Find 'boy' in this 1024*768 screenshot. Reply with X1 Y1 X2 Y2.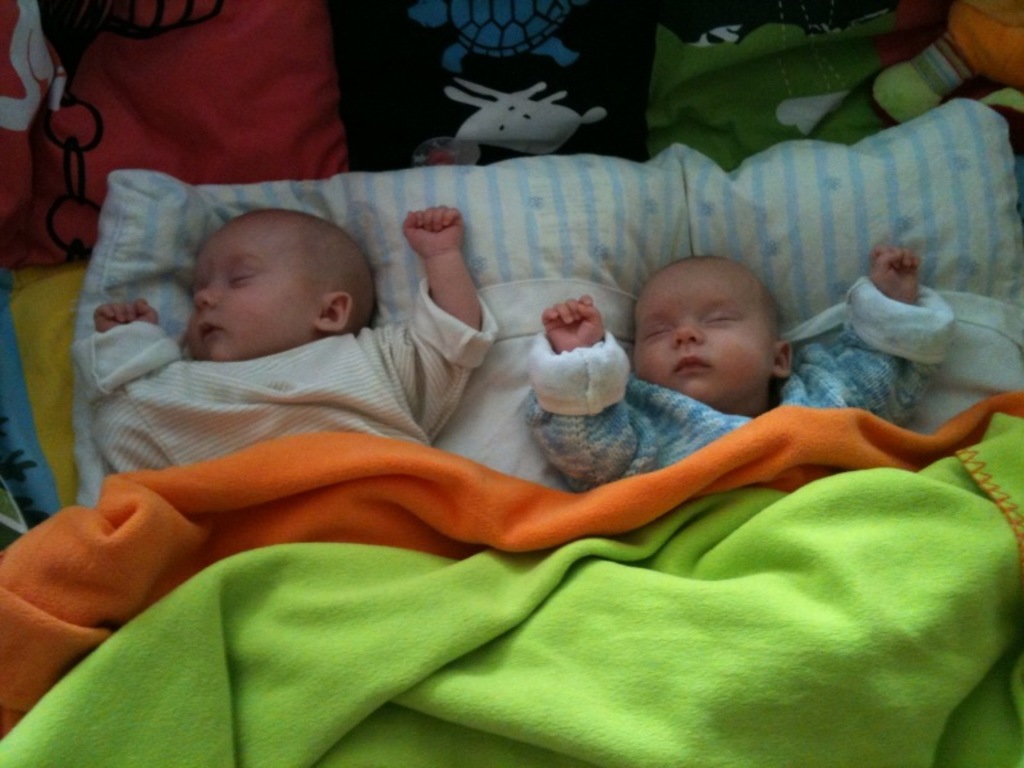
67 207 500 470.
